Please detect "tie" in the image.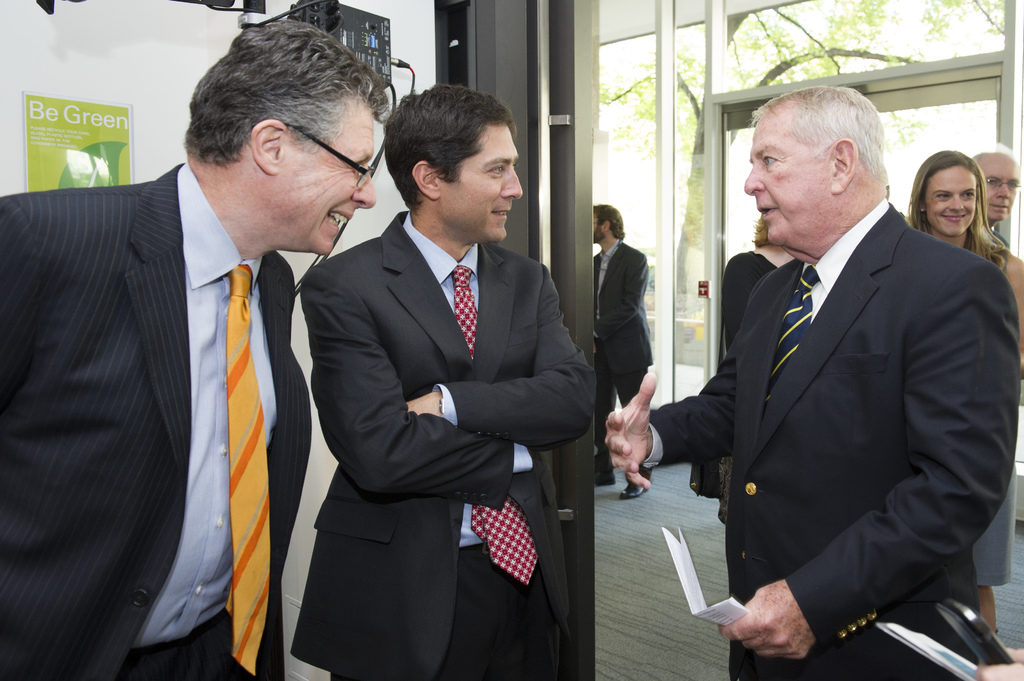
<bbox>224, 262, 273, 680</bbox>.
